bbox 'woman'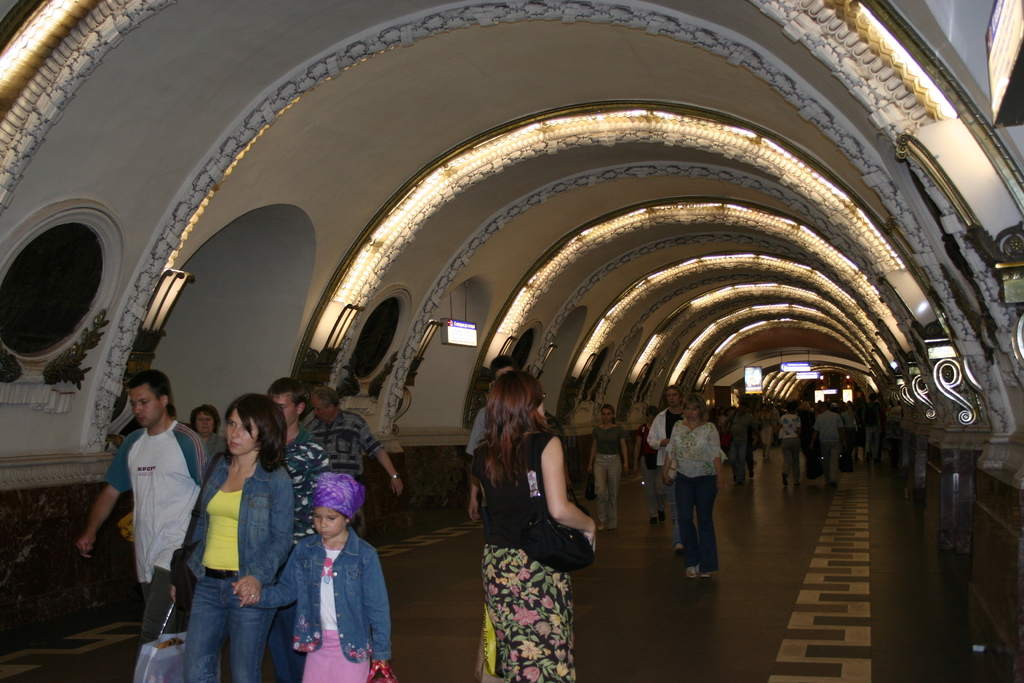
detection(463, 373, 596, 682)
